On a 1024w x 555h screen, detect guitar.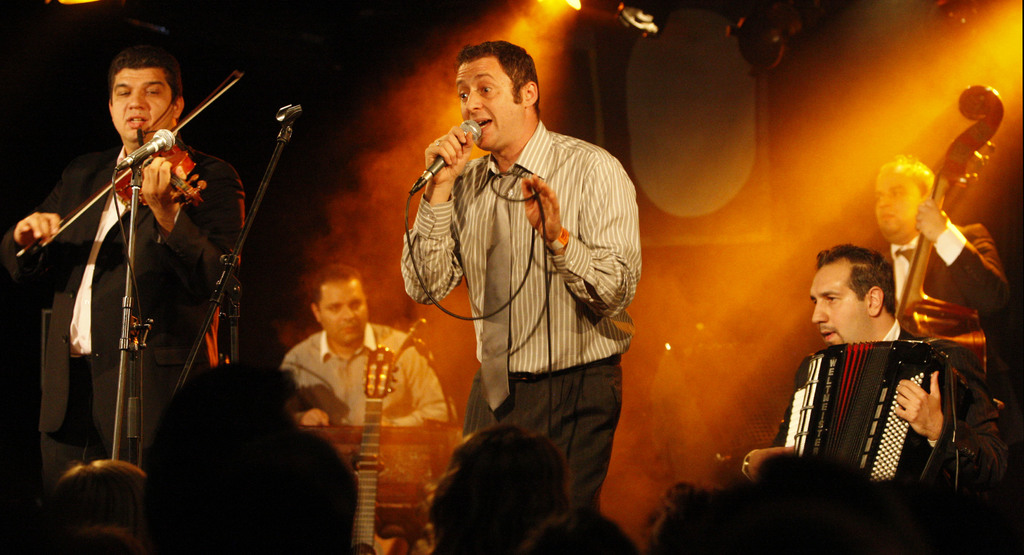
351, 342, 403, 554.
